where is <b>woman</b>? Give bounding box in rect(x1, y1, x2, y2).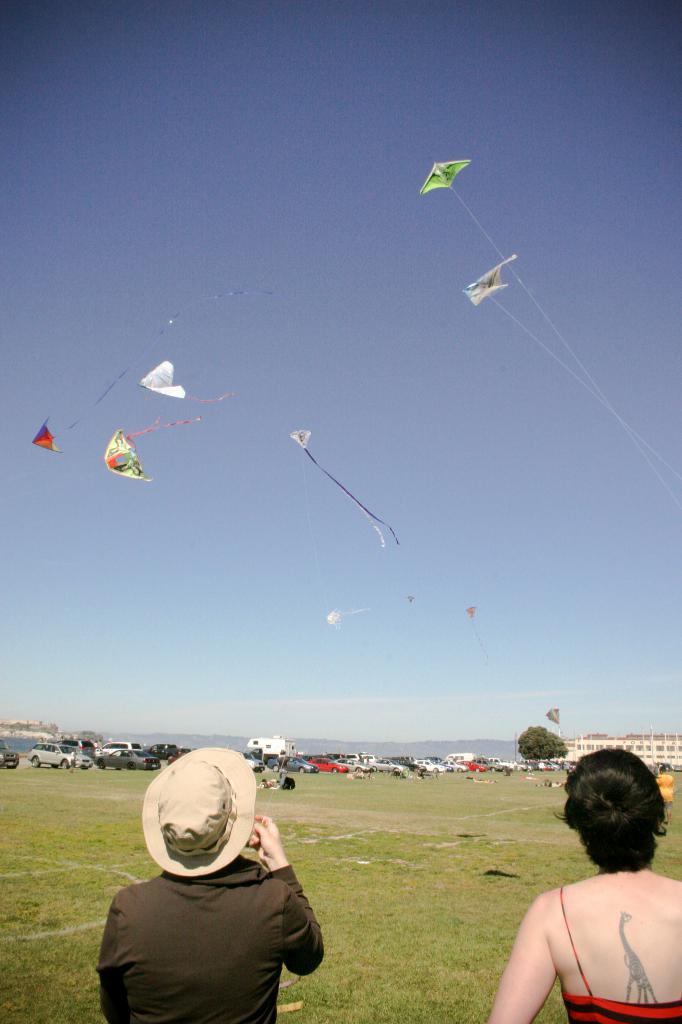
rect(482, 752, 681, 1023).
